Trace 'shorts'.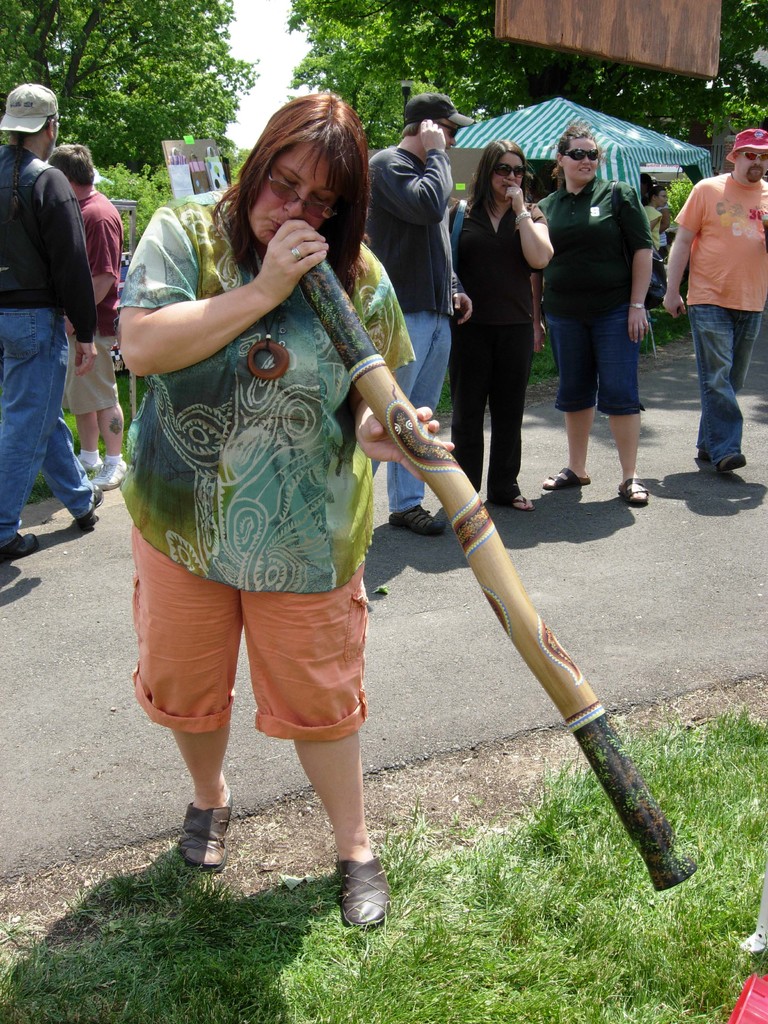
Traced to 63,340,124,419.
